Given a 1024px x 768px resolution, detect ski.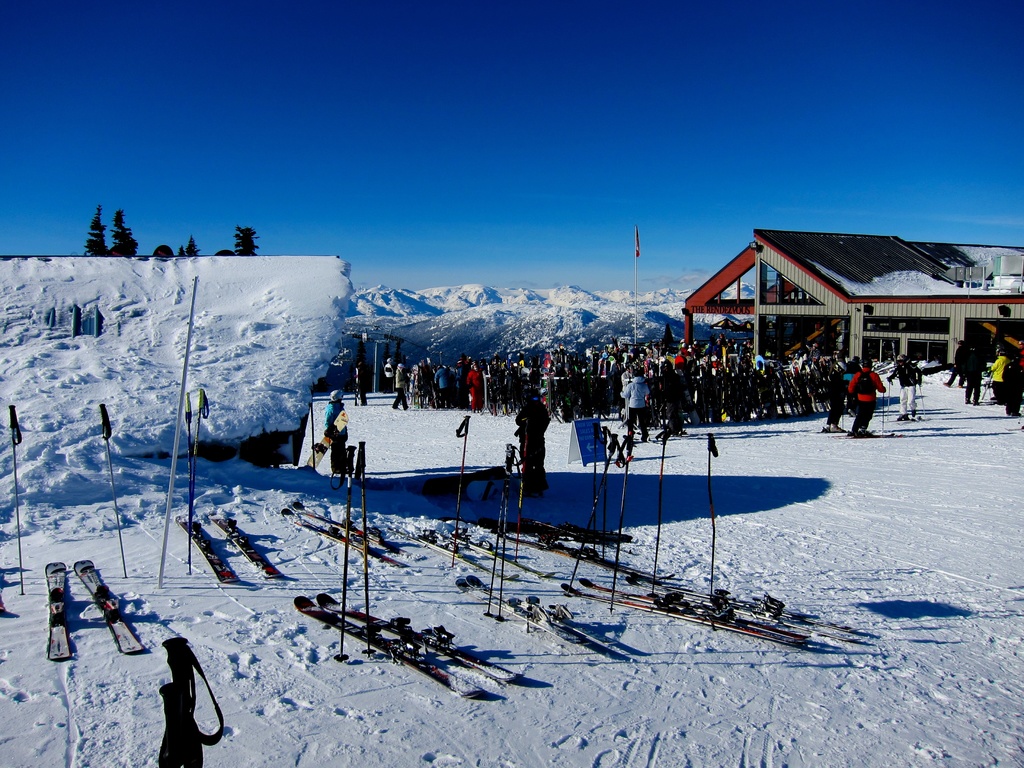
(73,559,150,653).
